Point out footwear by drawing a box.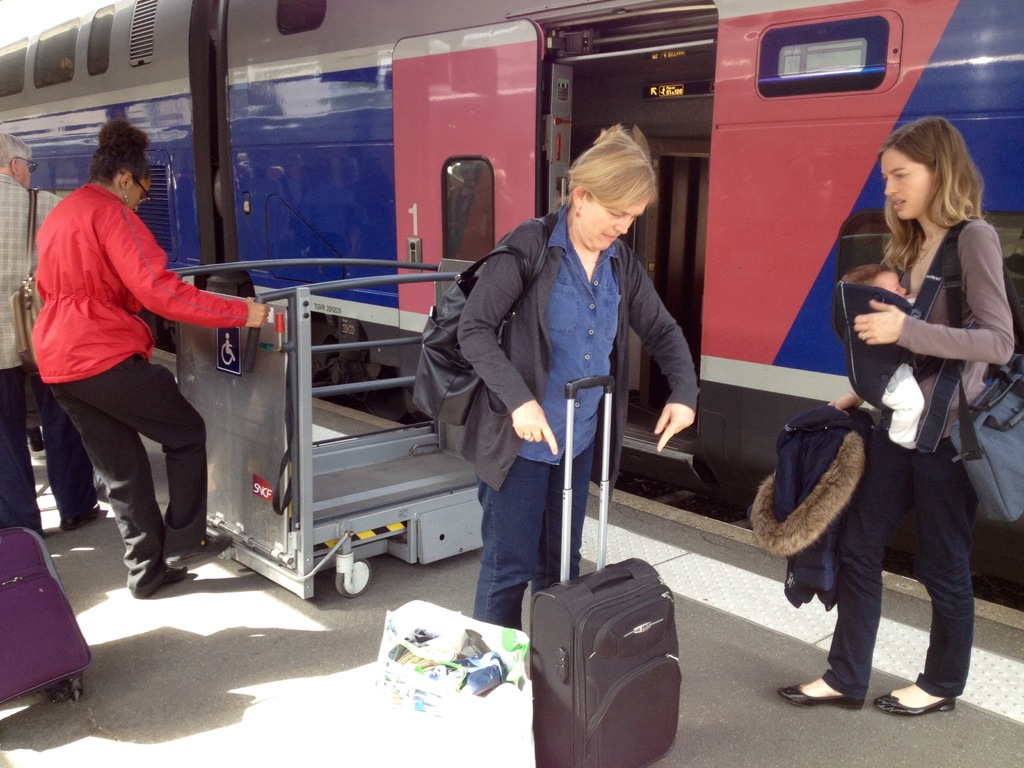
pyautogui.locateOnScreen(780, 684, 864, 708).
